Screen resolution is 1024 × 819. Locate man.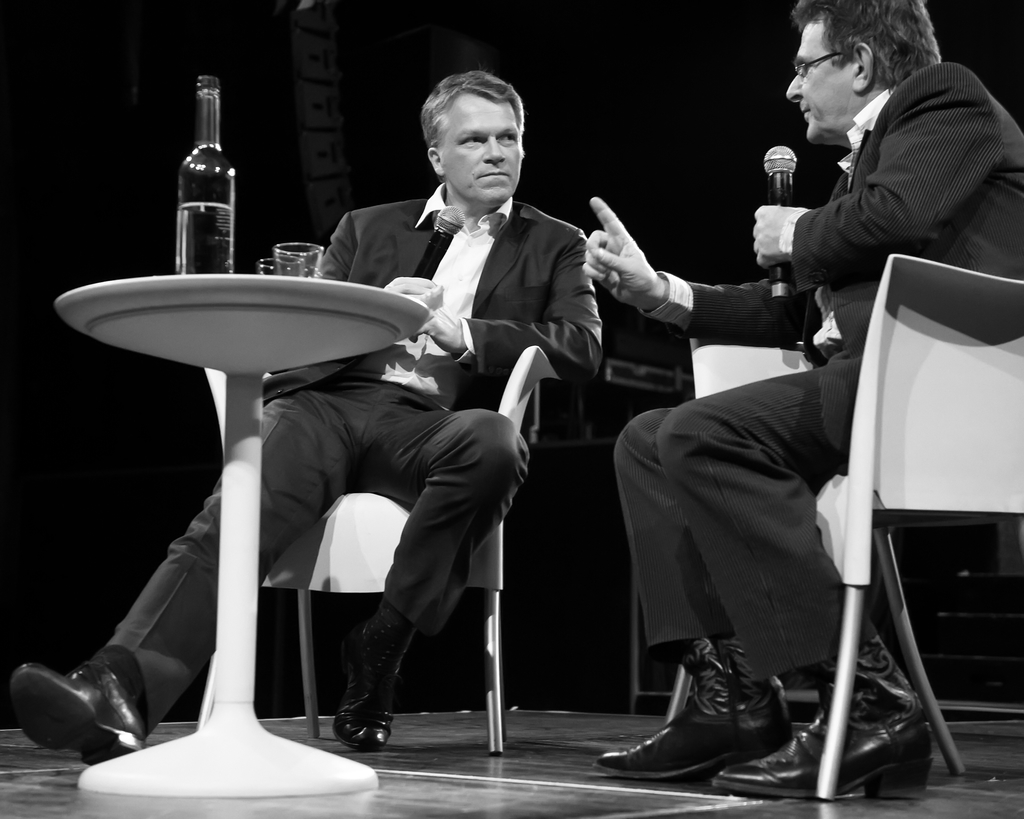
[left=574, top=0, right=1023, bottom=799].
